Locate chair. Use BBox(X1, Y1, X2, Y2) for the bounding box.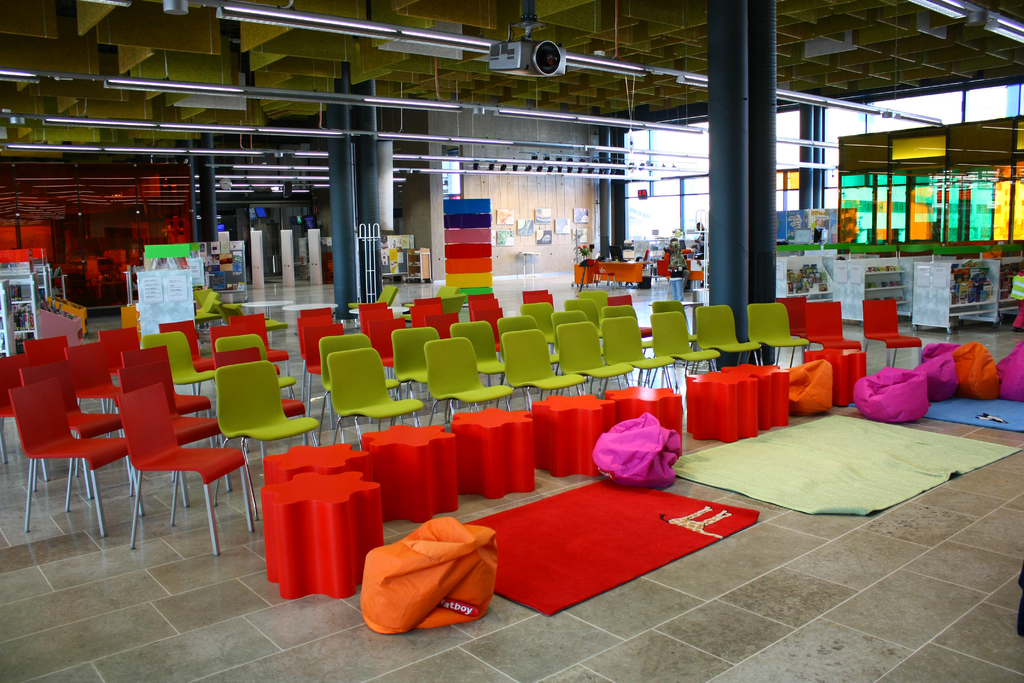
BBox(467, 290, 504, 318).
